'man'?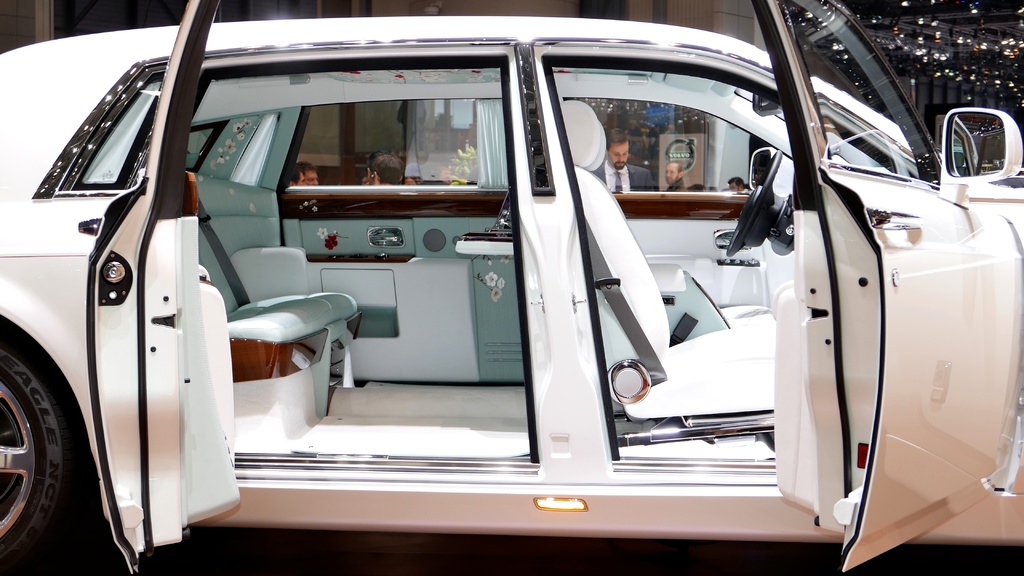
left=591, top=122, right=664, bottom=196
